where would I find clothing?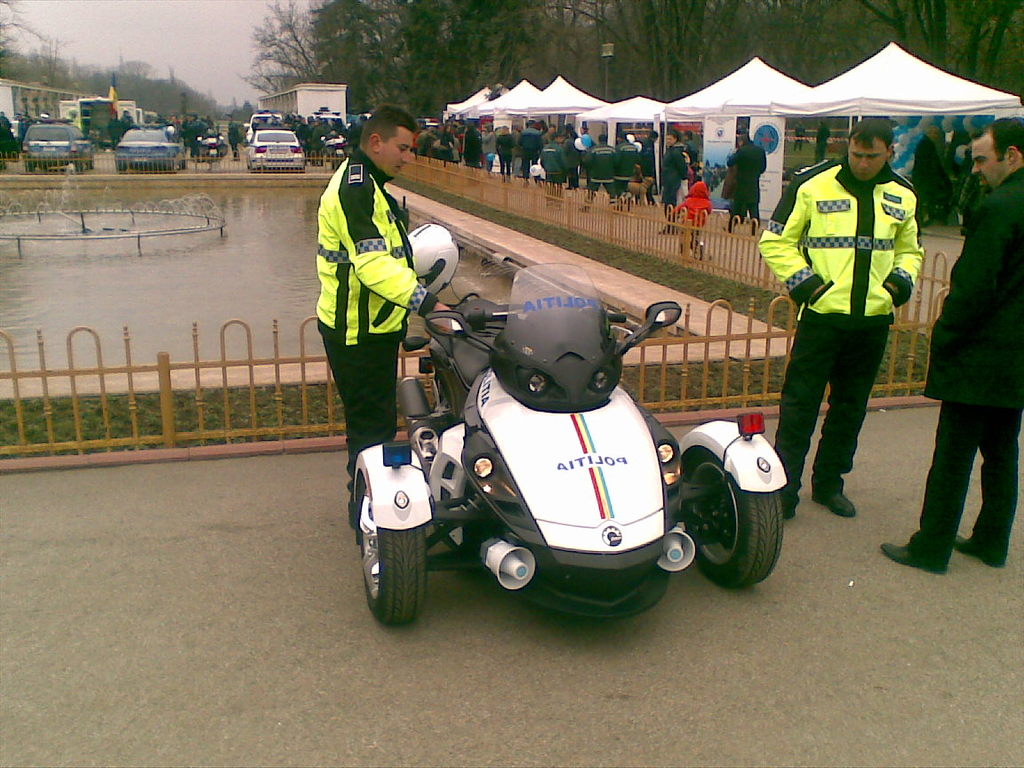
At (812,127,831,161).
